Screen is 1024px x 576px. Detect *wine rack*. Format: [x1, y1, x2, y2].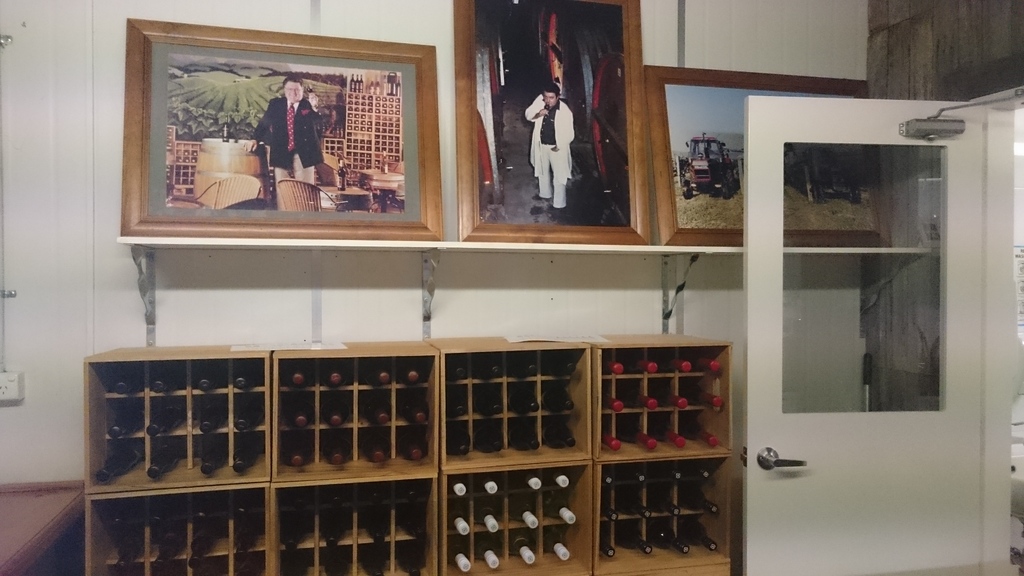
[273, 344, 434, 477].
